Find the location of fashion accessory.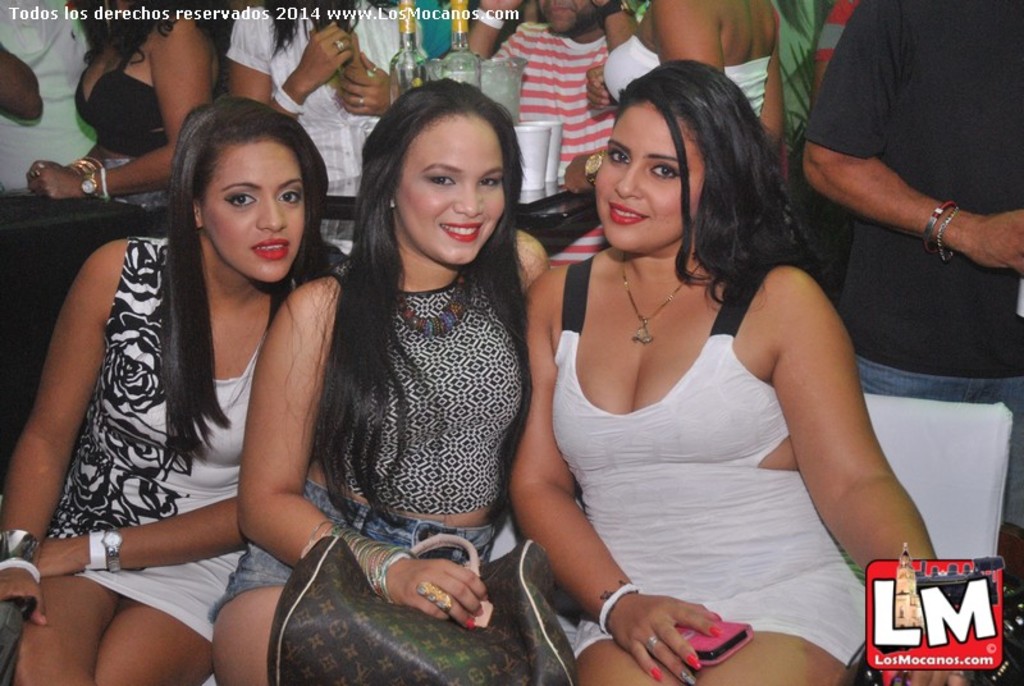
Location: [x1=358, y1=93, x2=364, y2=108].
